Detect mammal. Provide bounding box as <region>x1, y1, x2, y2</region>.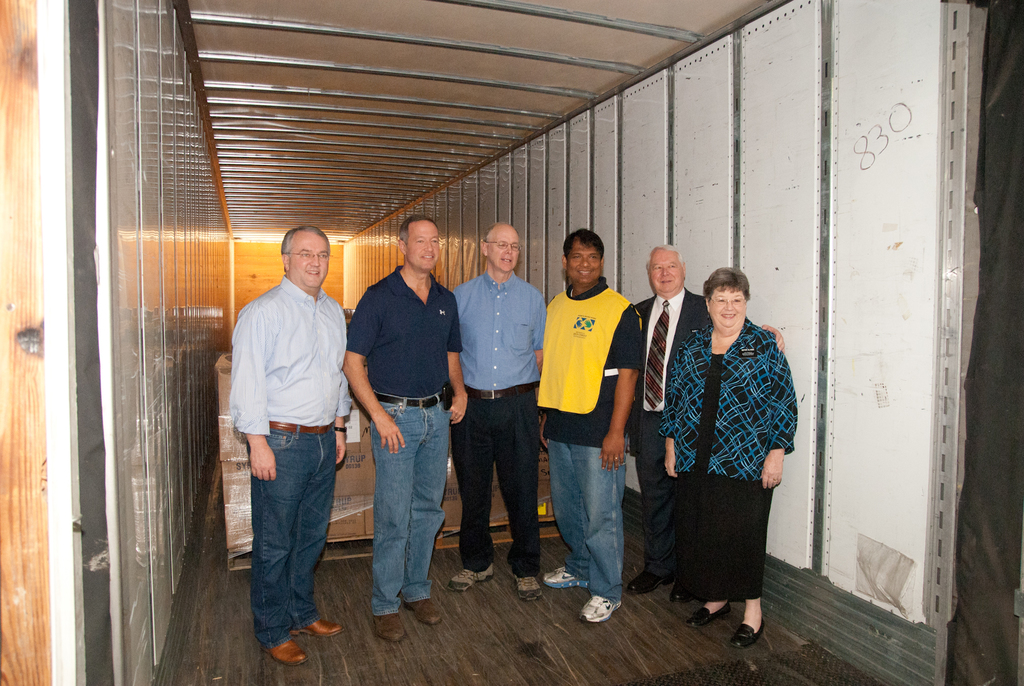
<region>531, 229, 643, 622</region>.
